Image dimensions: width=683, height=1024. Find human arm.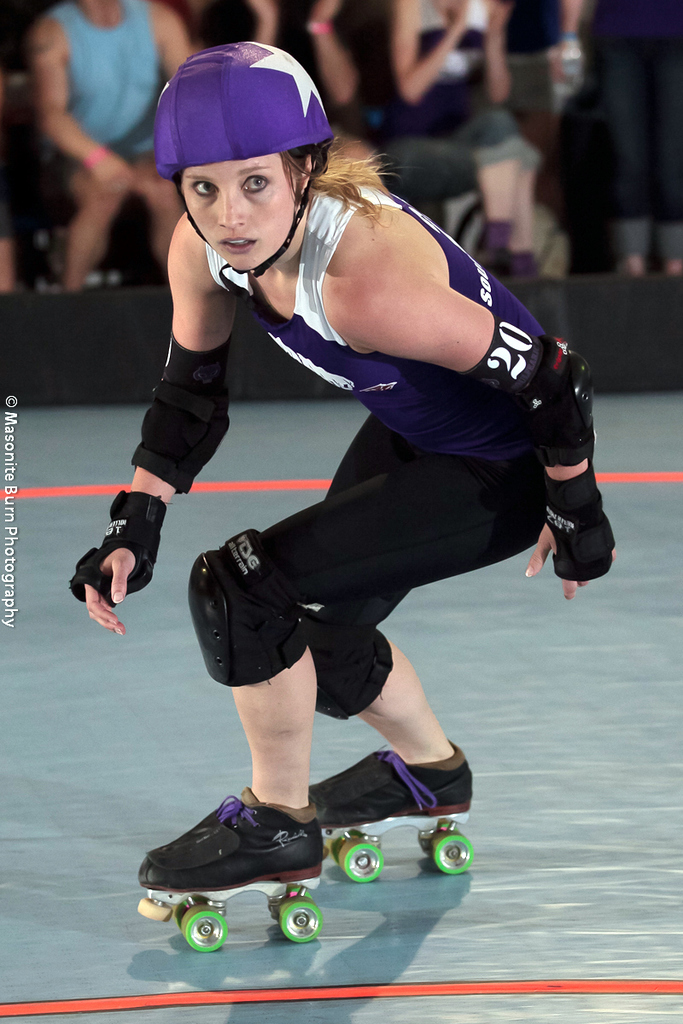
<region>238, 0, 272, 49</region>.
